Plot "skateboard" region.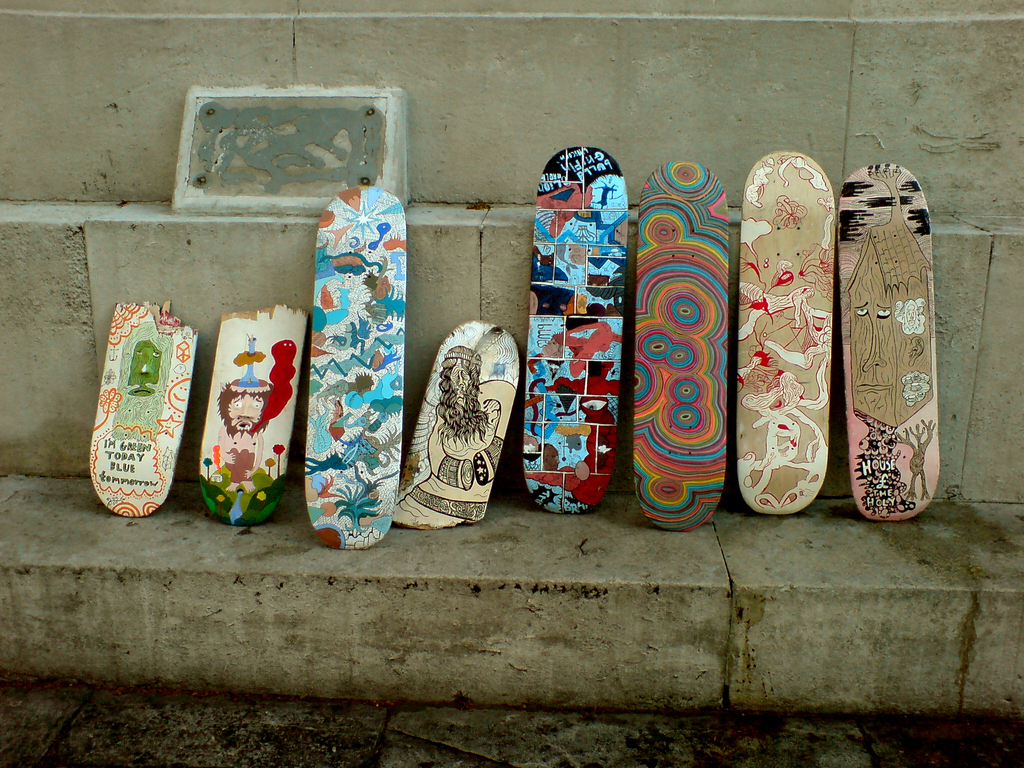
Plotted at x1=529, y1=148, x2=624, y2=518.
